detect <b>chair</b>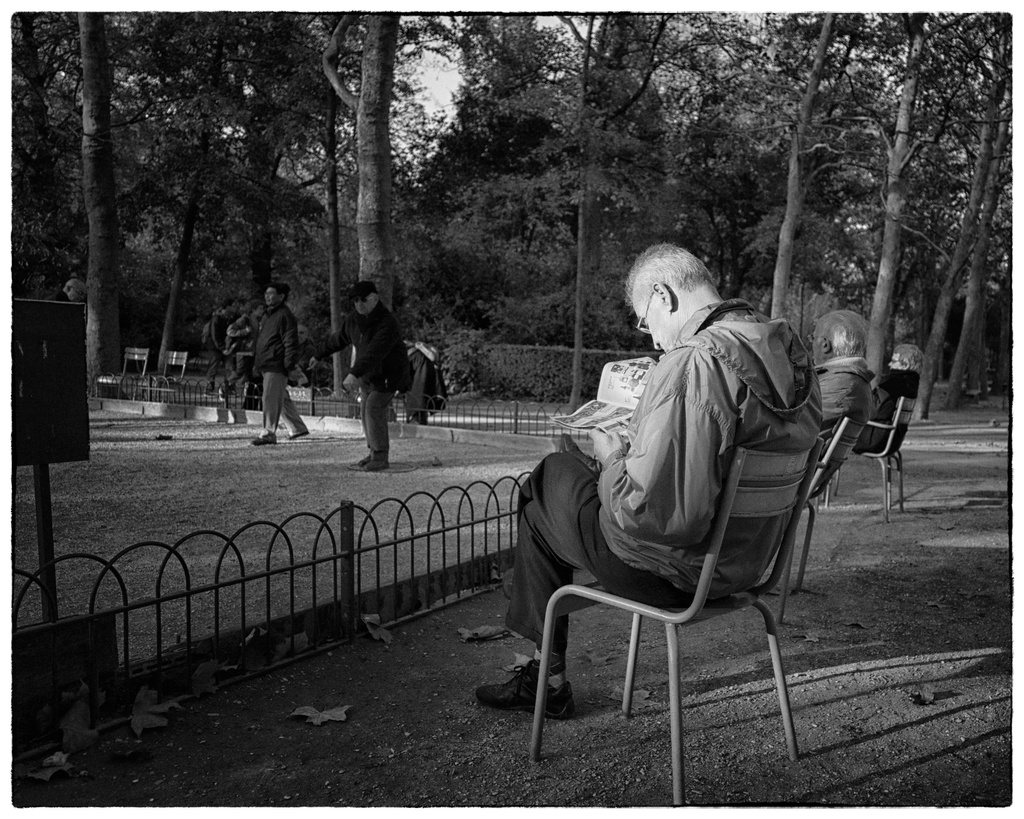
x1=89, y1=349, x2=154, y2=407
